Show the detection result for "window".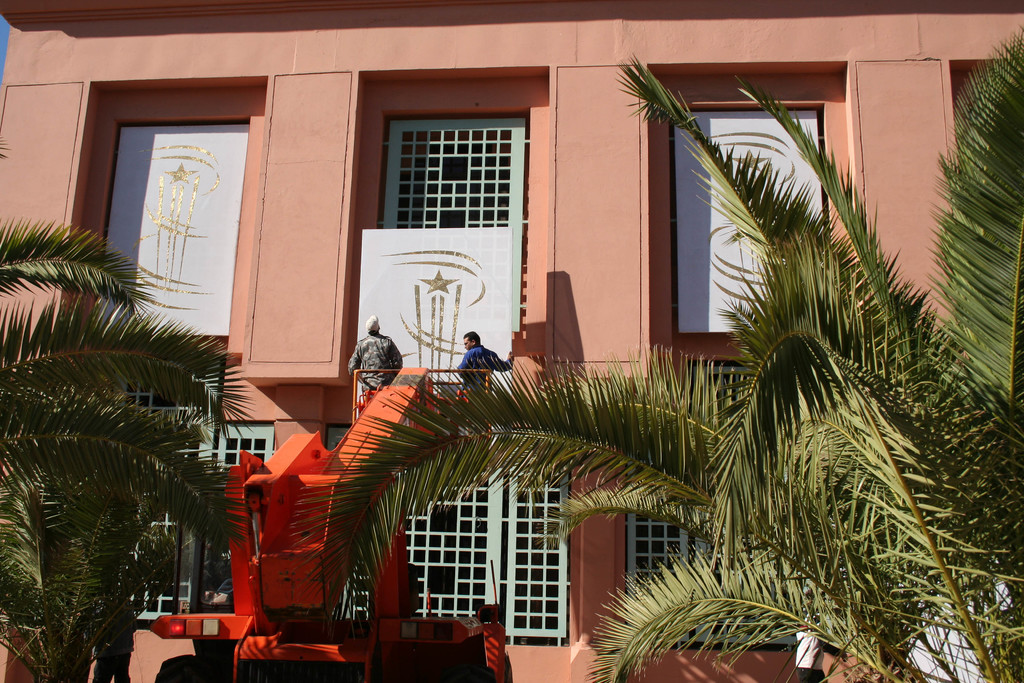
299:426:572:639.
